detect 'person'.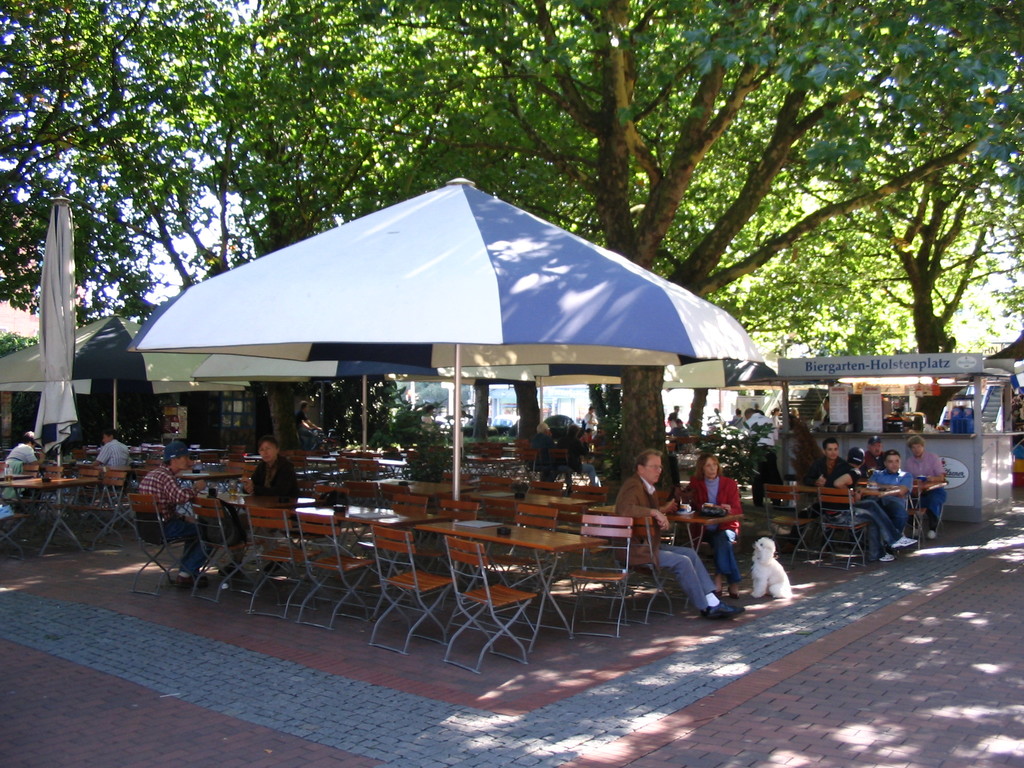
Detected at [x1=803, y1=471, x2=916, y2=561].
